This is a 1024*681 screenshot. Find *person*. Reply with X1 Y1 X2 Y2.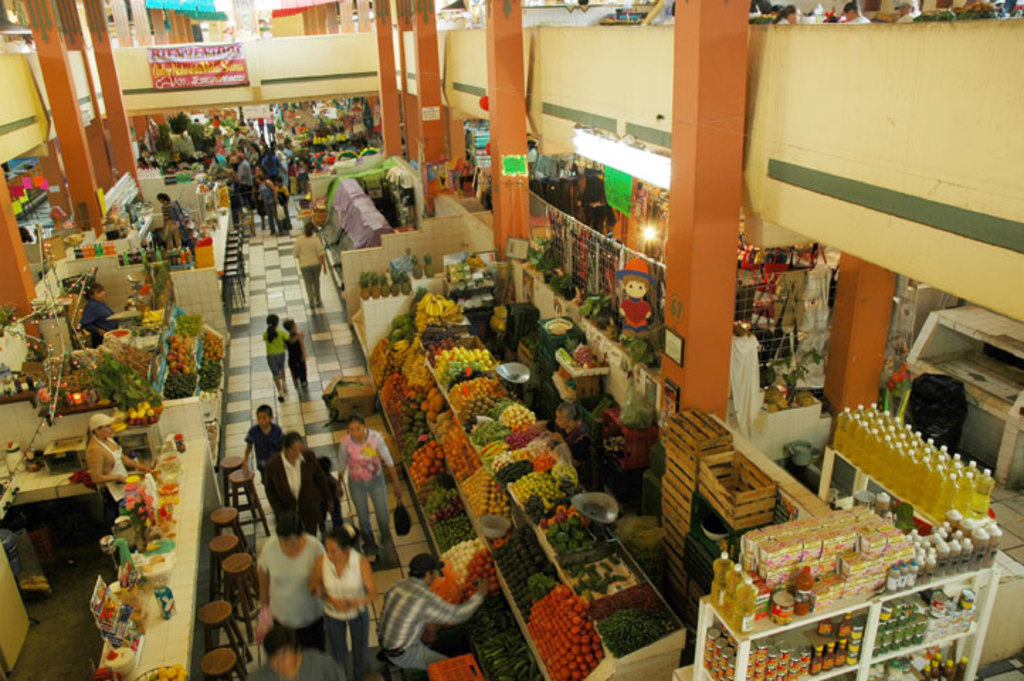
78 282 125 346.
